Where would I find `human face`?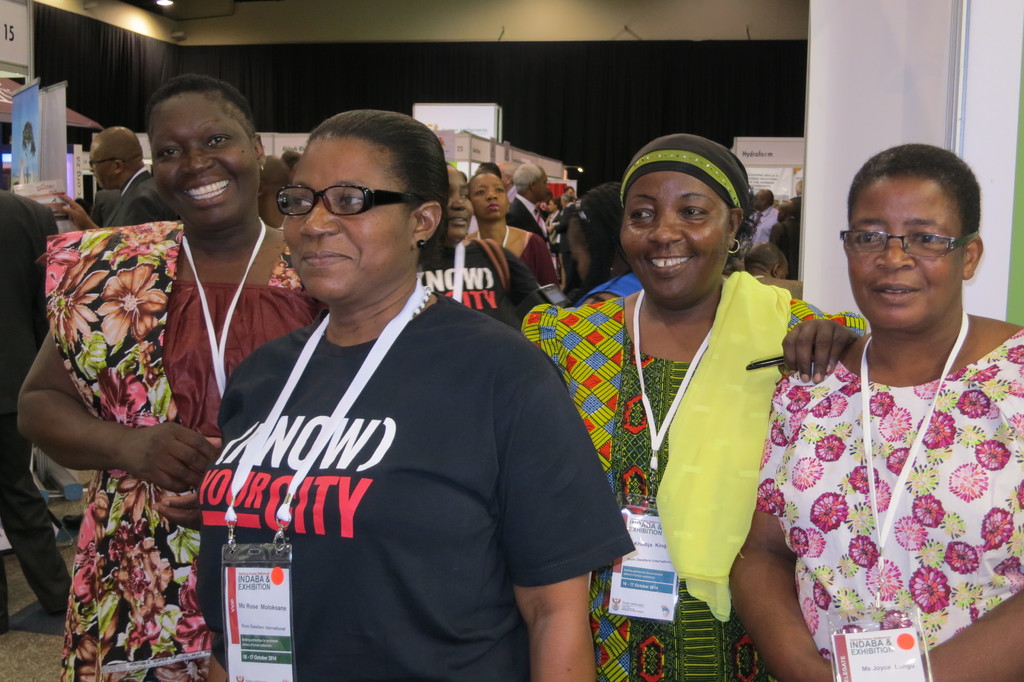
At x1=465, y1=173, x2=508, y2=219.
